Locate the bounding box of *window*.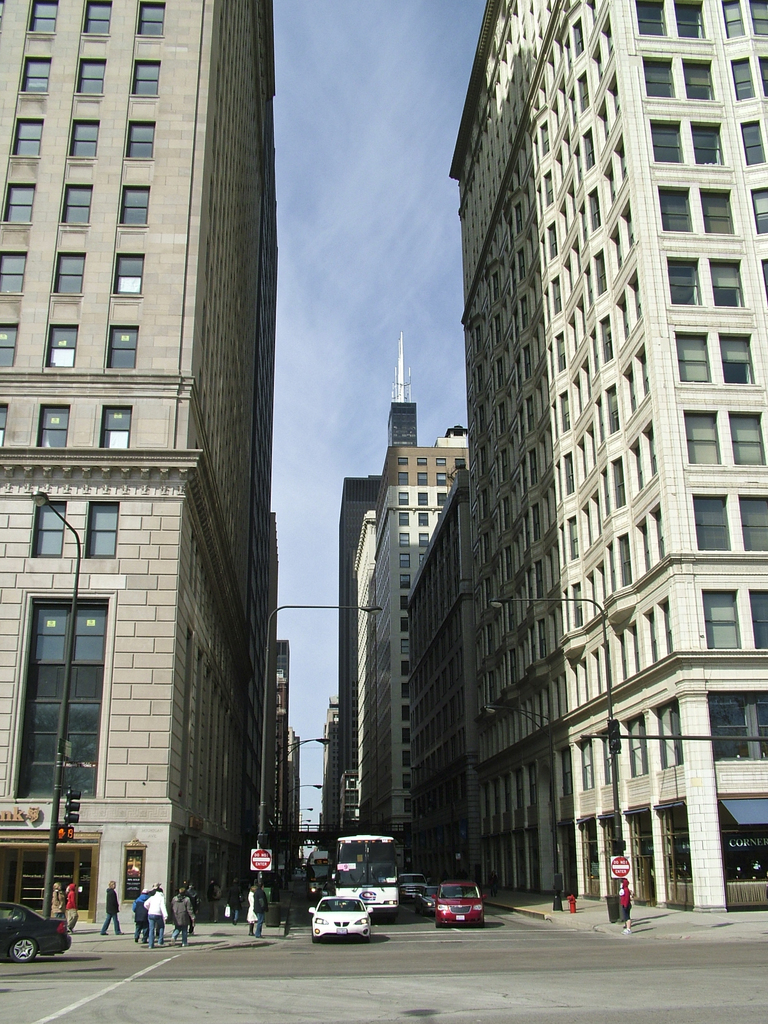
Bounding box: [401,727,412,744].
